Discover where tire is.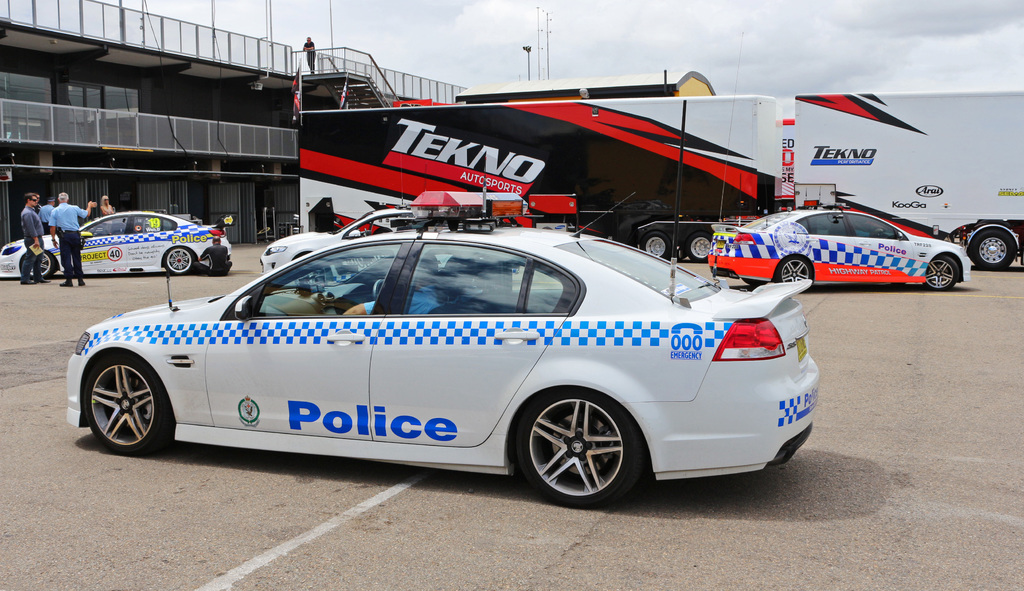
Discovered at [left=966, top=229, right=1016, bottom=270].
